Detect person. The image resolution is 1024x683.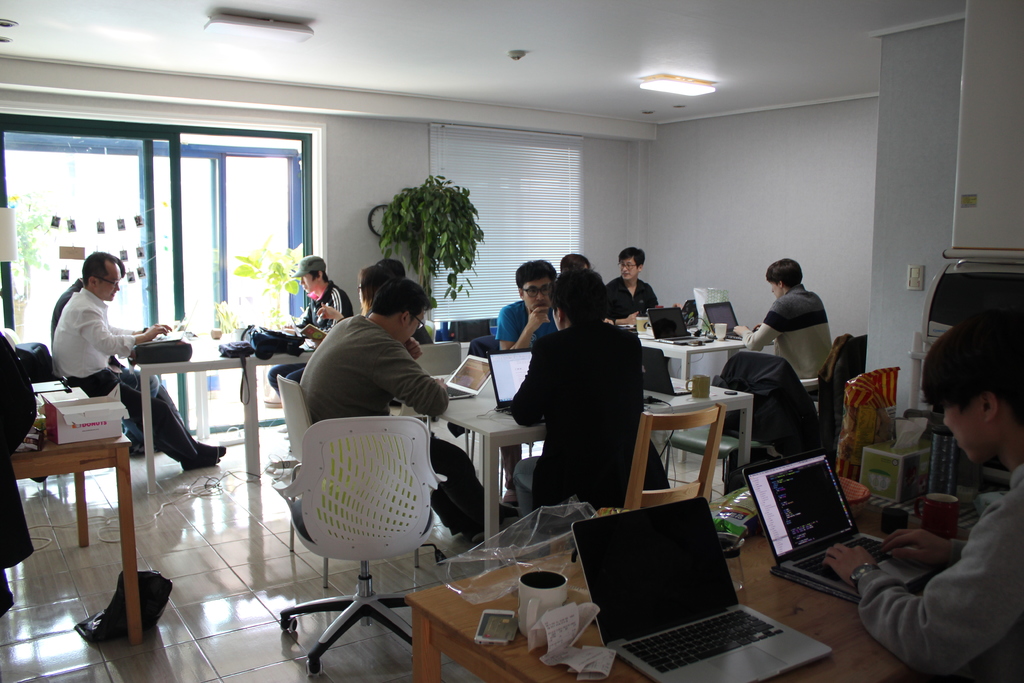
[817, 313, 1023, 681].
